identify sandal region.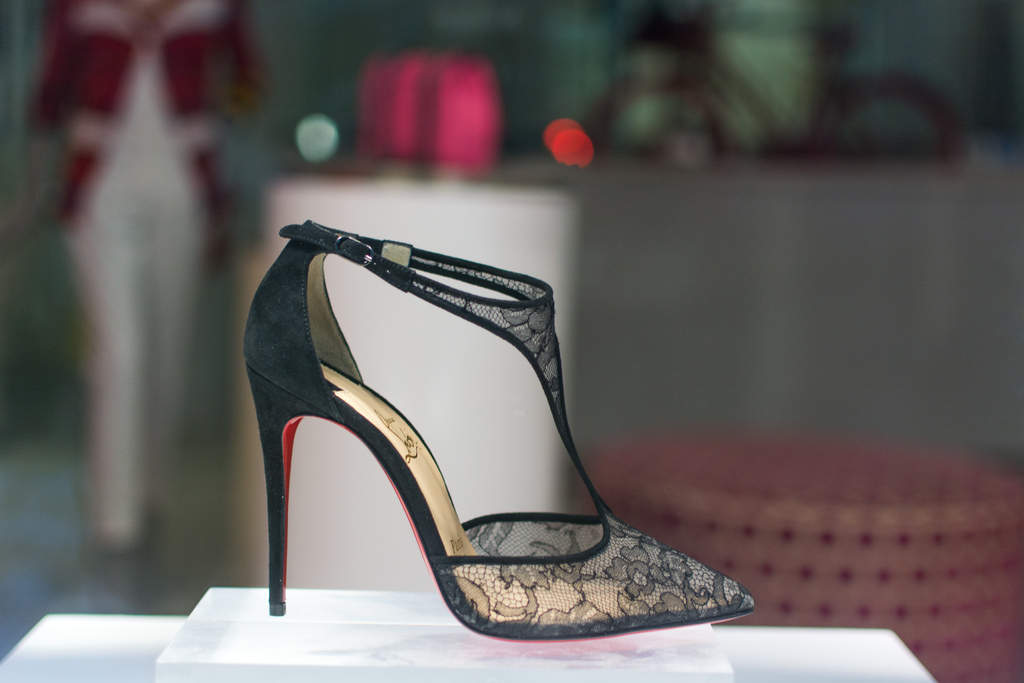
Region: select_region(241, 217, 758, 642).
